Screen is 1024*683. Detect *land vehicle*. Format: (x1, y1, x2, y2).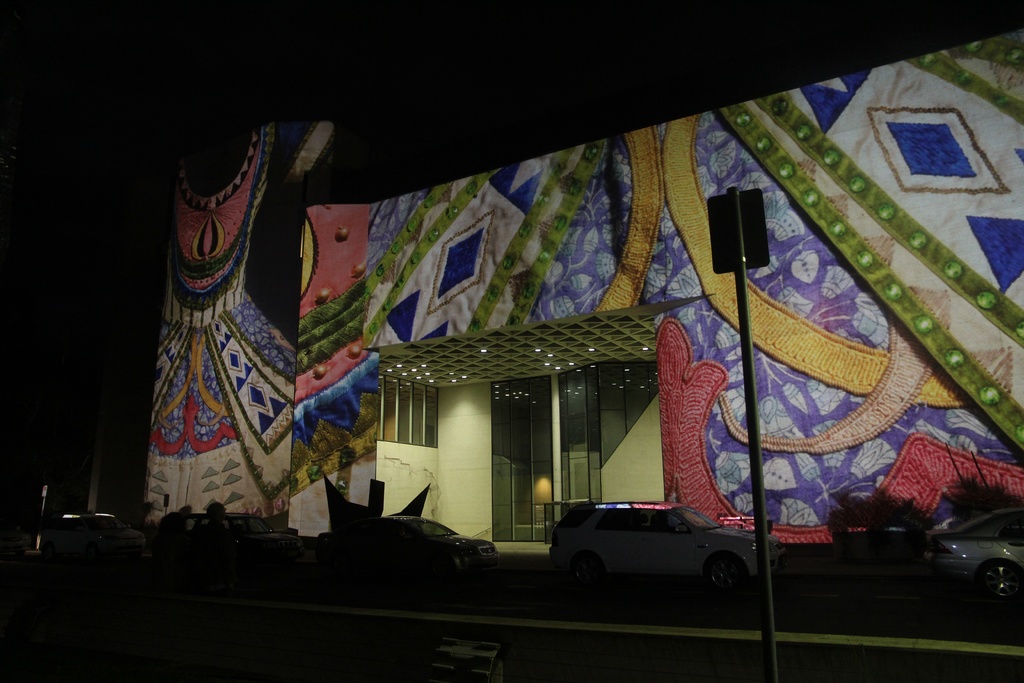
(309, 513, 504, 582).
